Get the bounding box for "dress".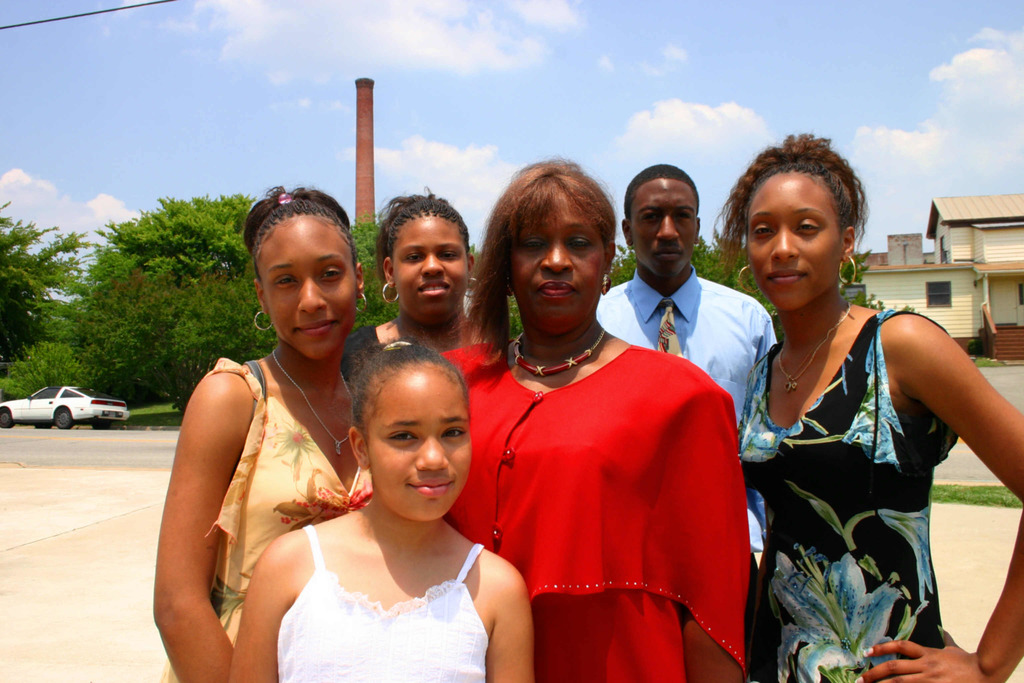
740, 304, 964, 682.
